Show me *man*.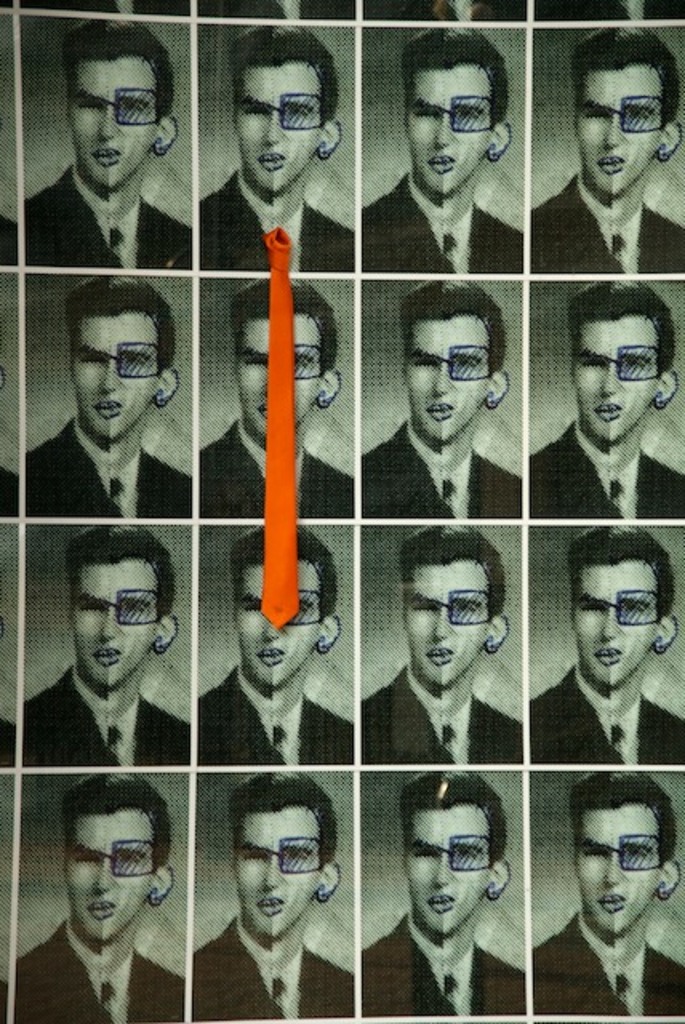
*man* is here: left=195, top=523, right=355, bottom=766.
